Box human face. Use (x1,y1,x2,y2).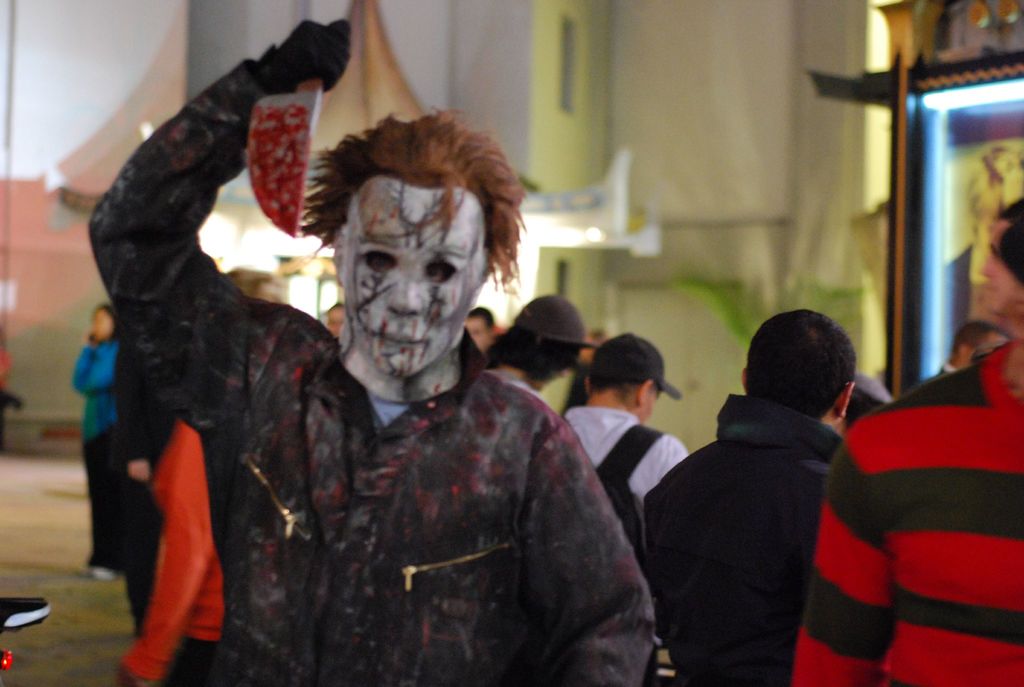
(979,216,1023,321).
